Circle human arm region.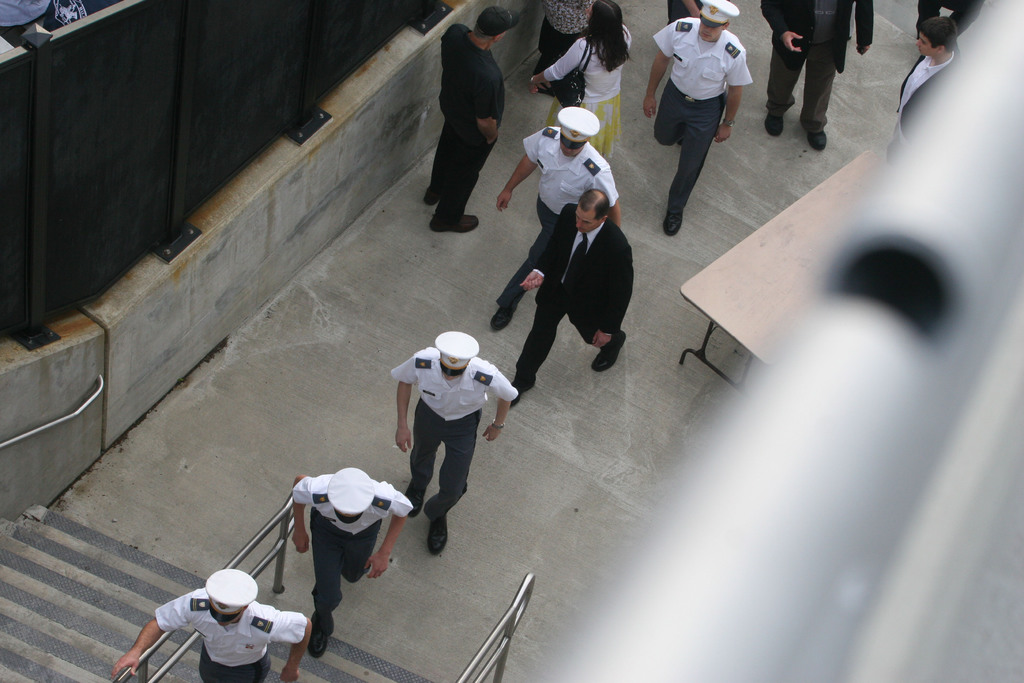
Region: (287, 473, 311, 557).
